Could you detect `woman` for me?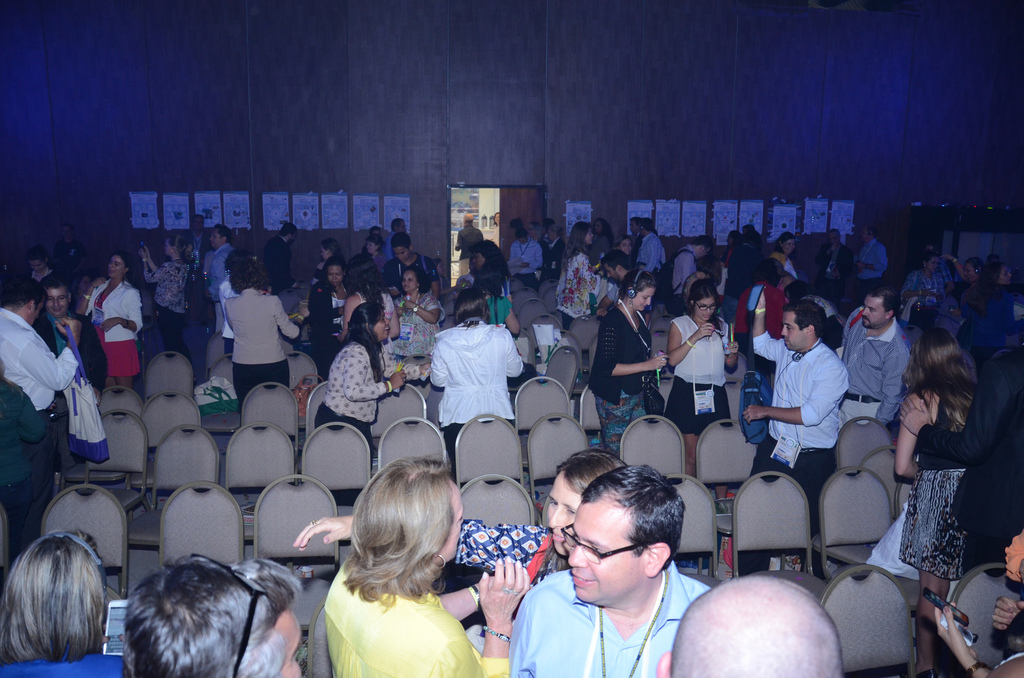
Detection result: bbox(663, 278, 740, 469).
